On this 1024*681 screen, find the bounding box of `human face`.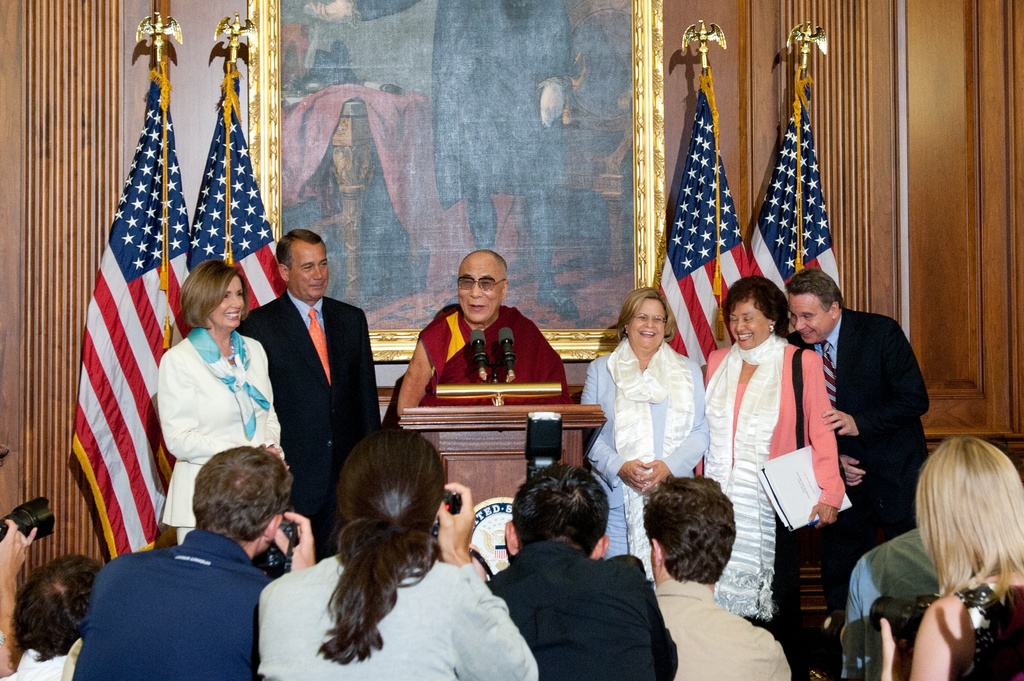
Bounding box: x1=211, y1=276, x2=246, y2=330.
